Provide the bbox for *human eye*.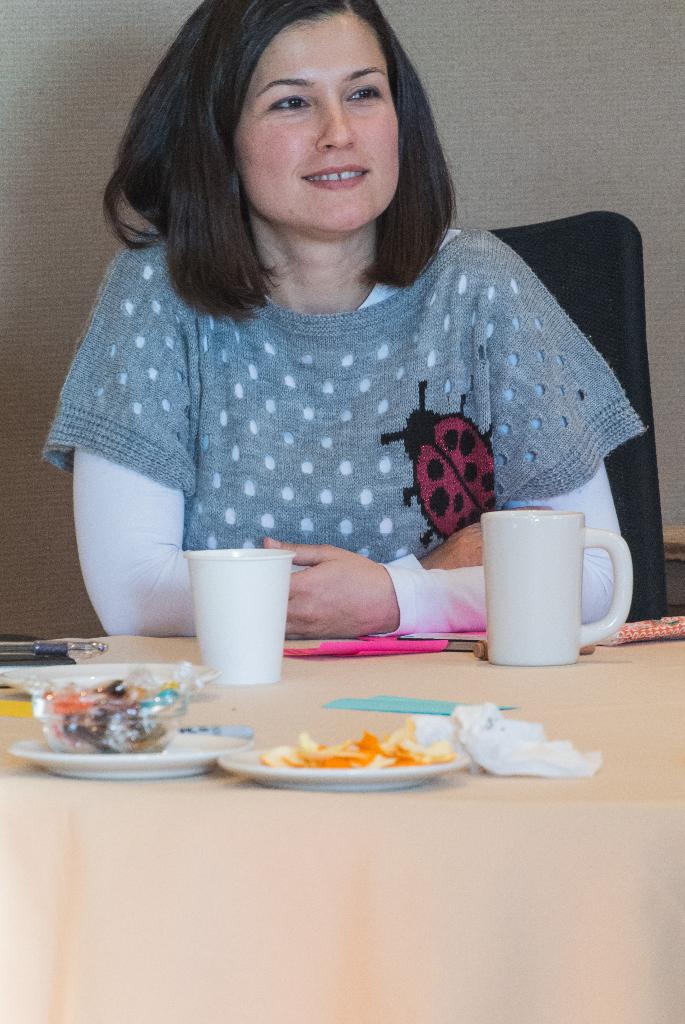
Rect(260, 87, 315, 118).
